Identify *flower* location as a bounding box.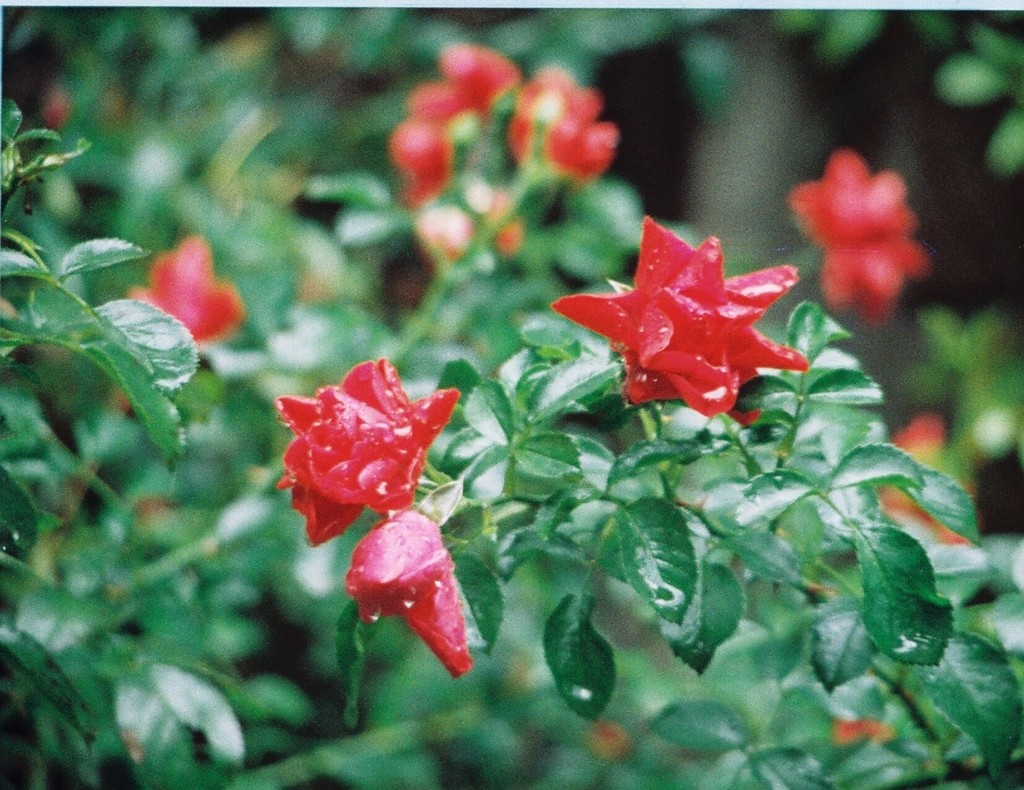
557, 217, 808, 429.
